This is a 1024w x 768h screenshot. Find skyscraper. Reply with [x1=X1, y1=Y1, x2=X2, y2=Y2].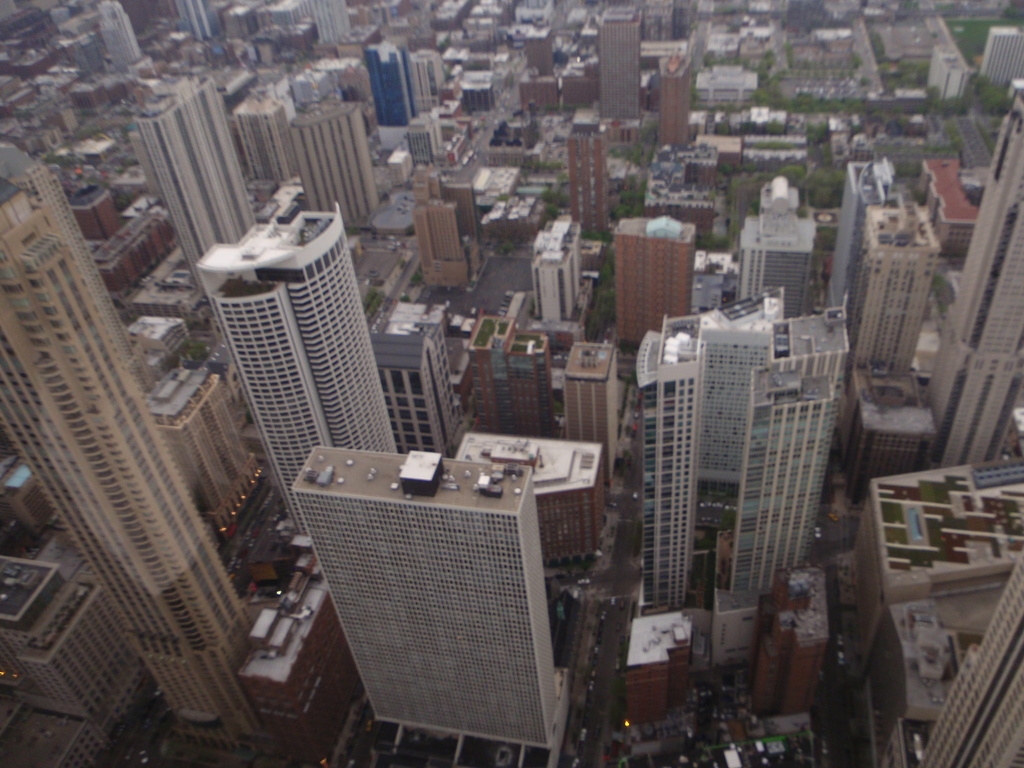
[x1=292, y1=445, x2=573, y2=745].
